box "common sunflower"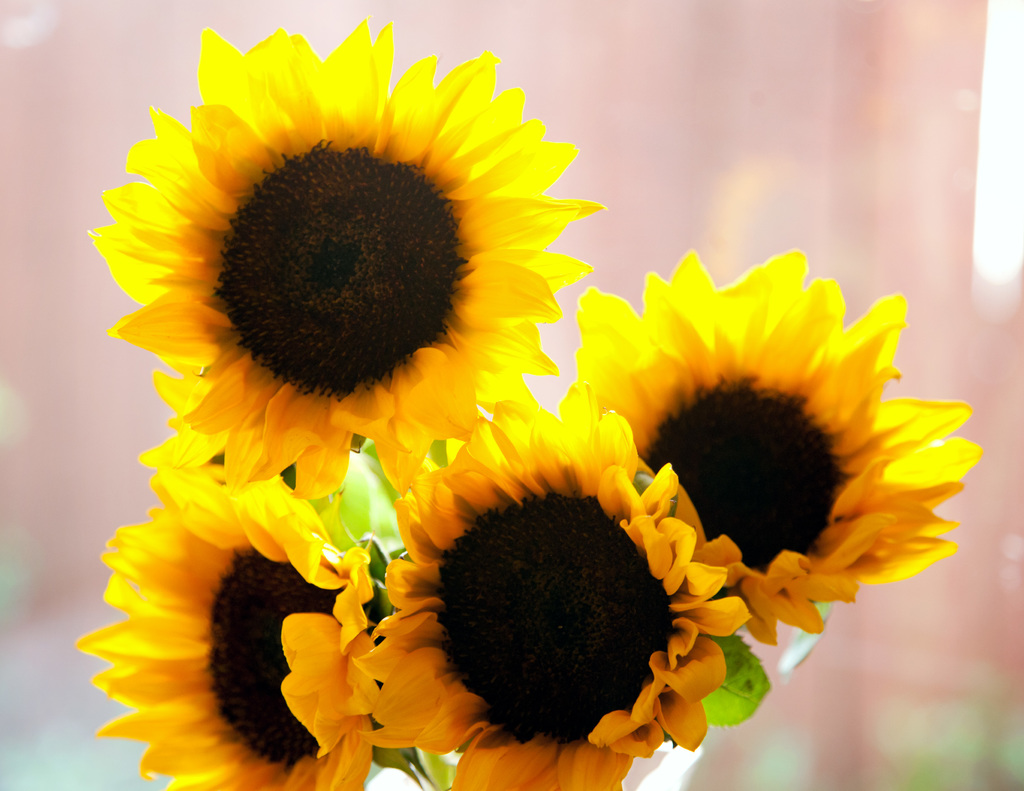
<region>552, 236, 978, 654</region>
